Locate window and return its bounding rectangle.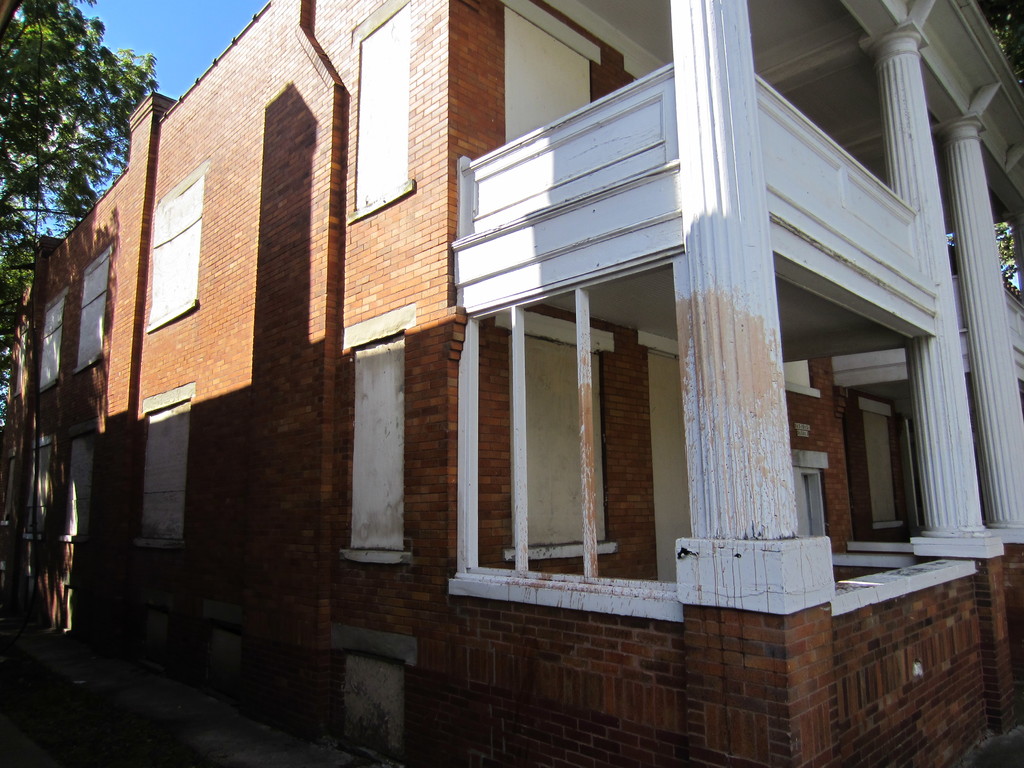
BBox(29, 420, 54, 541).
